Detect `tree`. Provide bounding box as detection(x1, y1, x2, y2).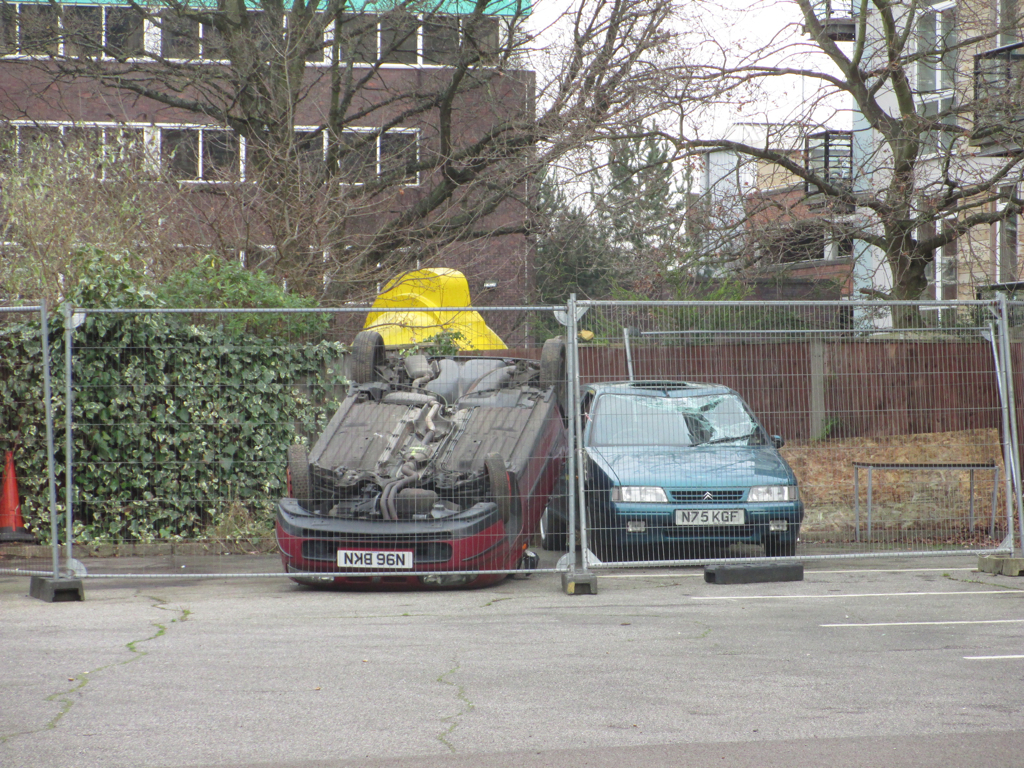
detection(567, 0, 1023, 326).
